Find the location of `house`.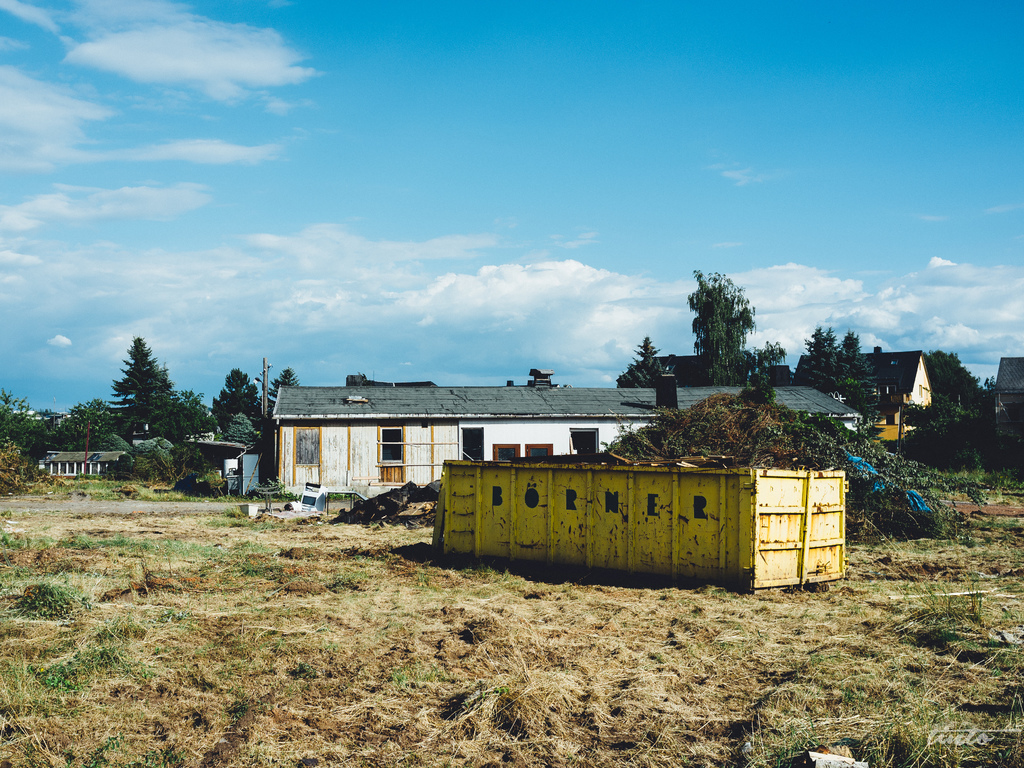
Location: <region>47, 444, 116, 476</region>.
